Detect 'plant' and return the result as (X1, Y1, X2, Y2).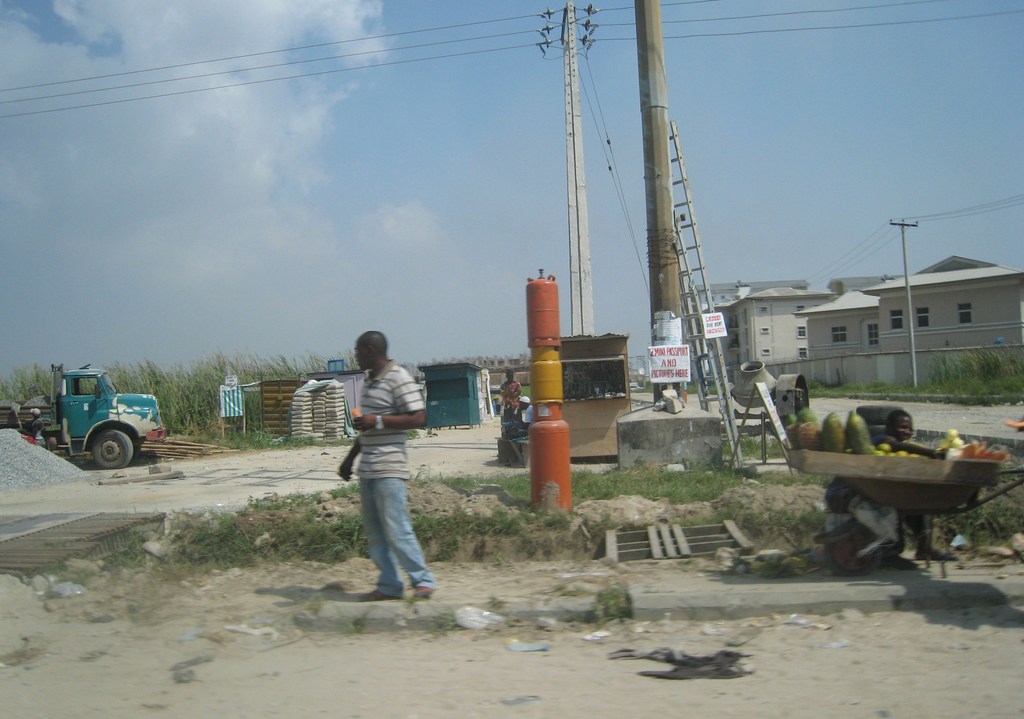
(691, 504, 837, 540).
